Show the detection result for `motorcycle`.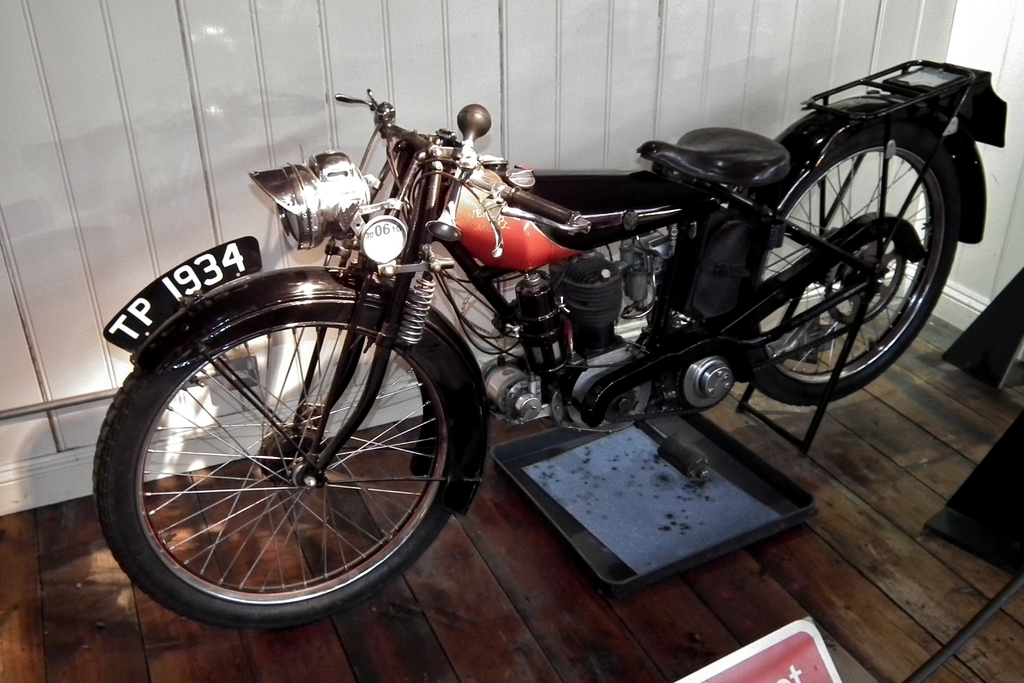
(68, 40, 977, 623).
